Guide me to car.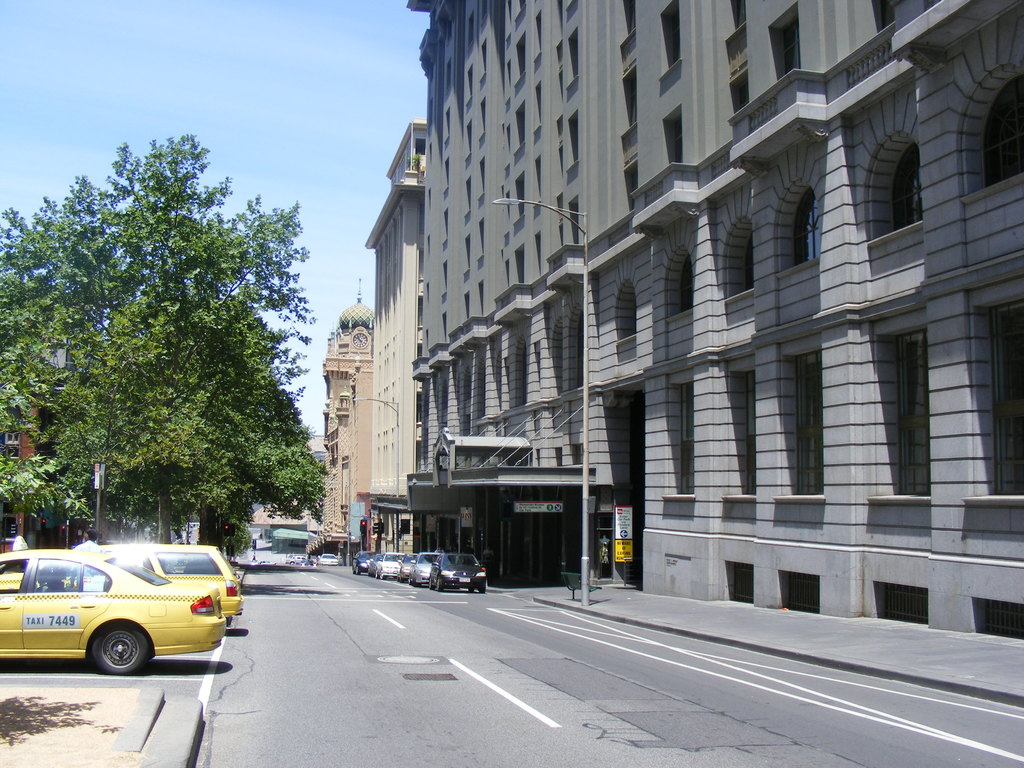
Guidance: locate(318, 554, 340, 566).
